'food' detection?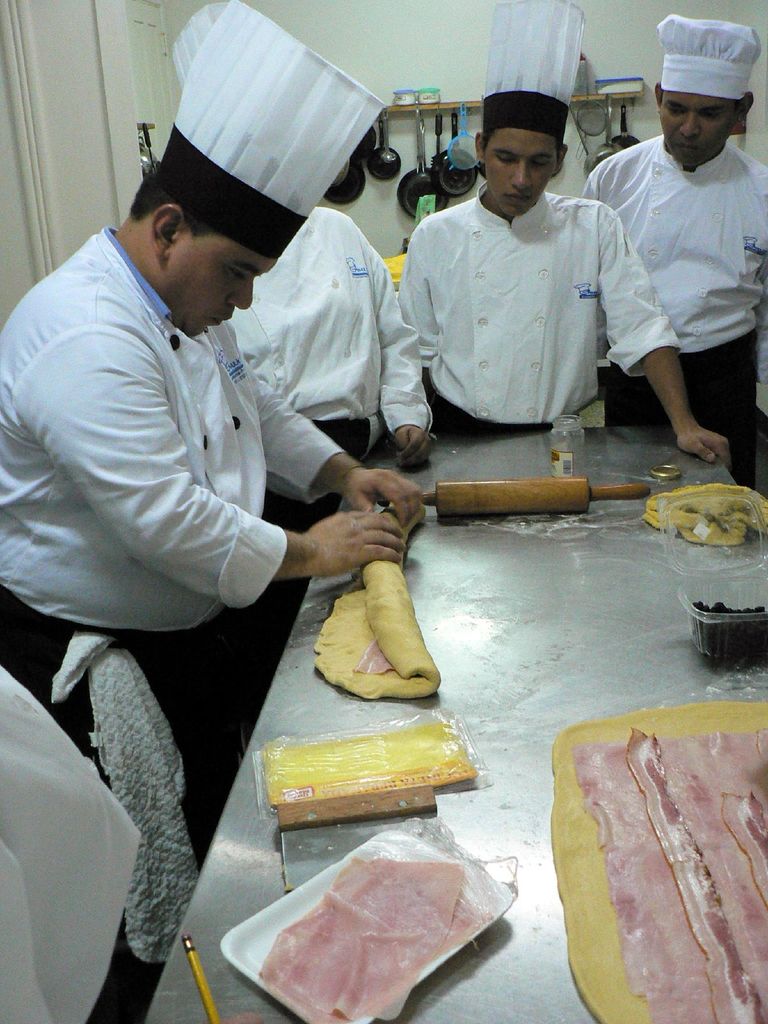
locate(259, 854, 497, 1023)
